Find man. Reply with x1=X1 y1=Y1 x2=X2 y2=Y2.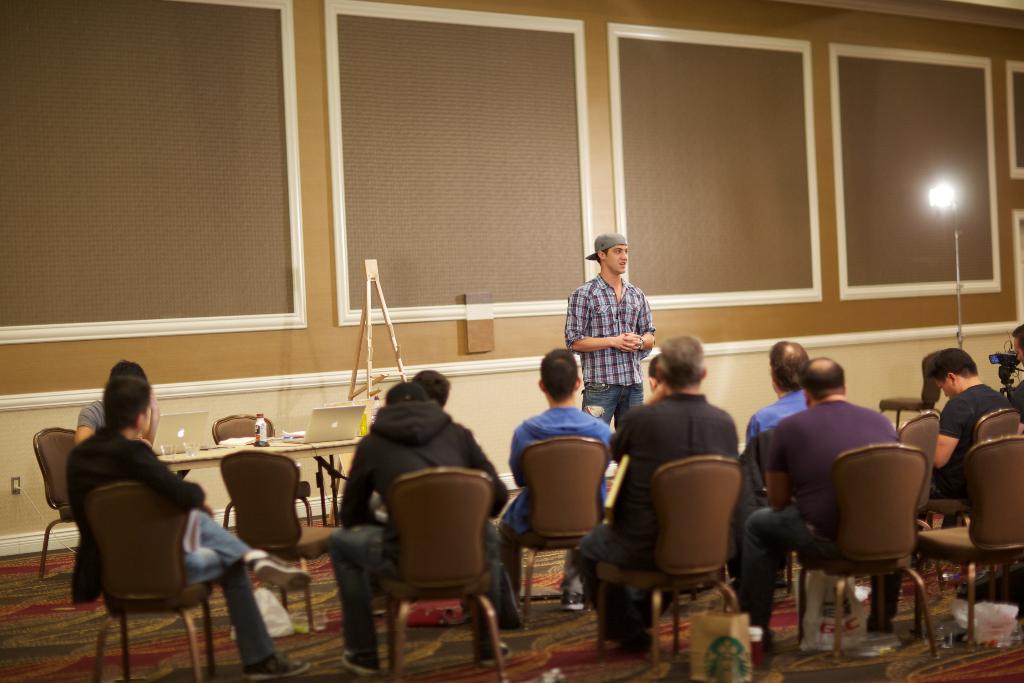
x1=500 y1=346 x2=623 y2=635.
